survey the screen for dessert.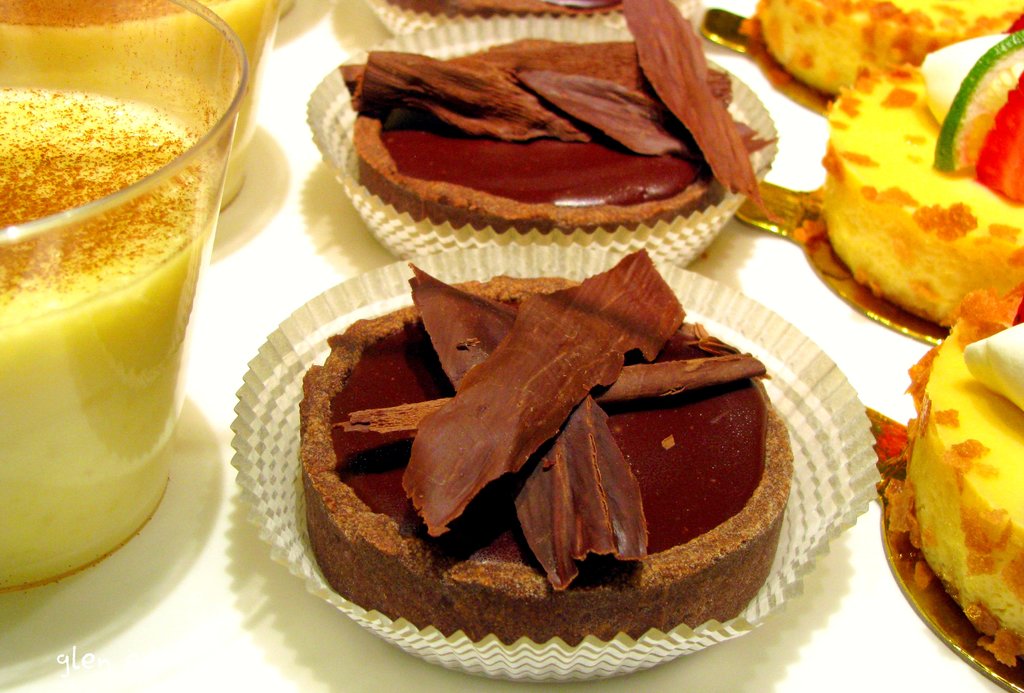
Survey found: [808,63,1023,300].
